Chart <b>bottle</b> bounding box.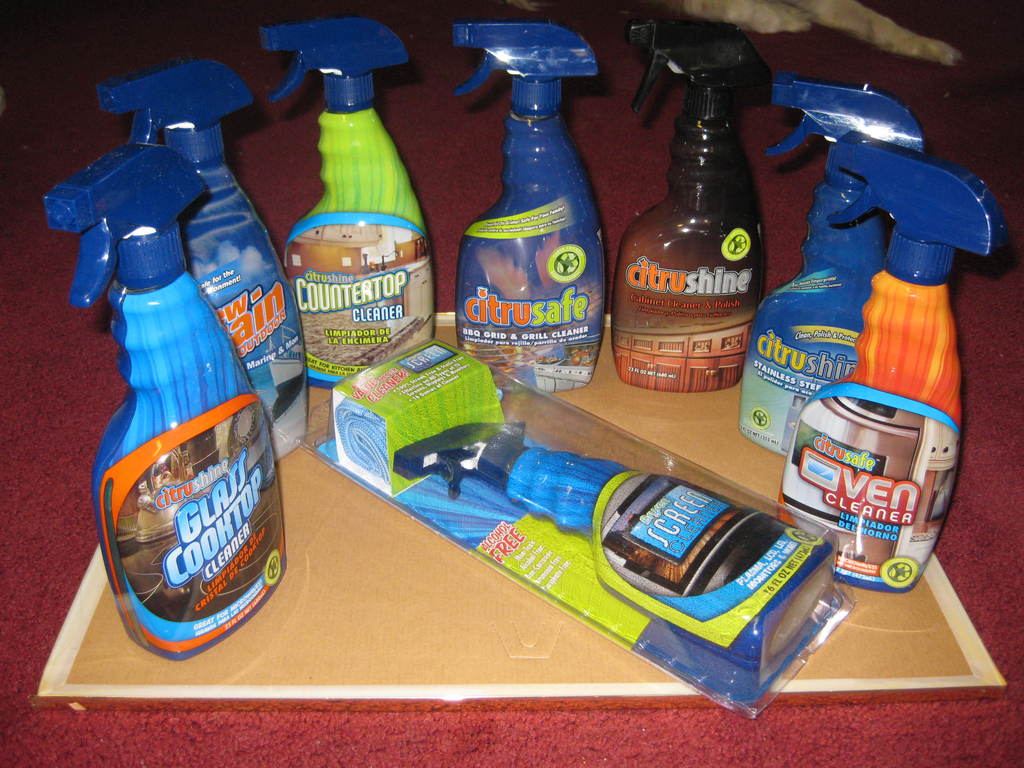
Charted: bbox=[455, 36, 608, 377].
